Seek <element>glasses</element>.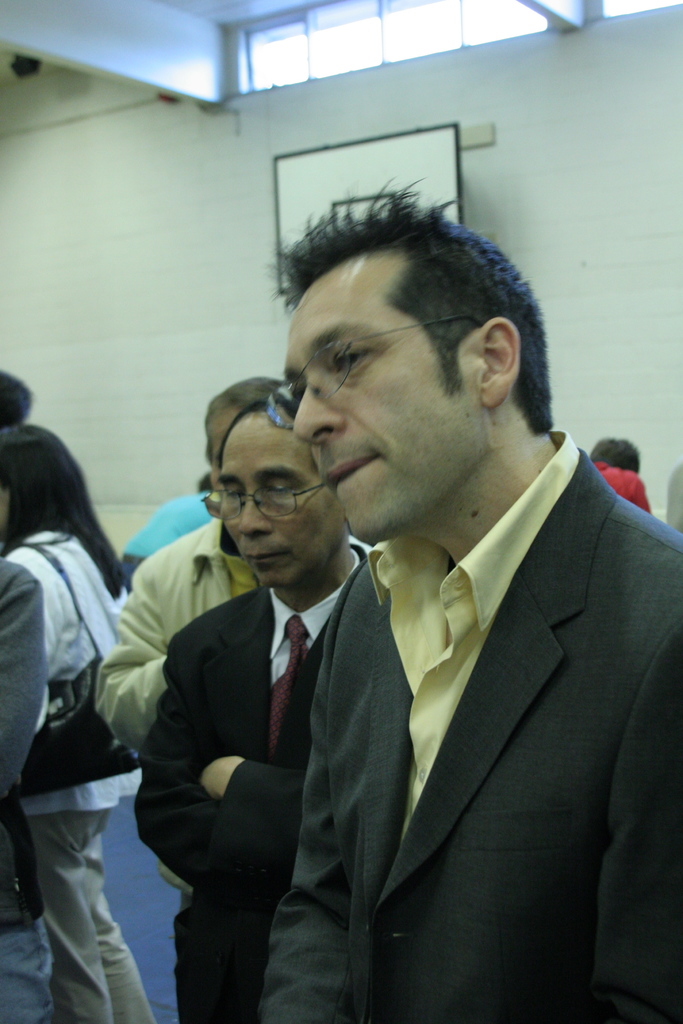
bbox=(195, 482, 326, 520).
